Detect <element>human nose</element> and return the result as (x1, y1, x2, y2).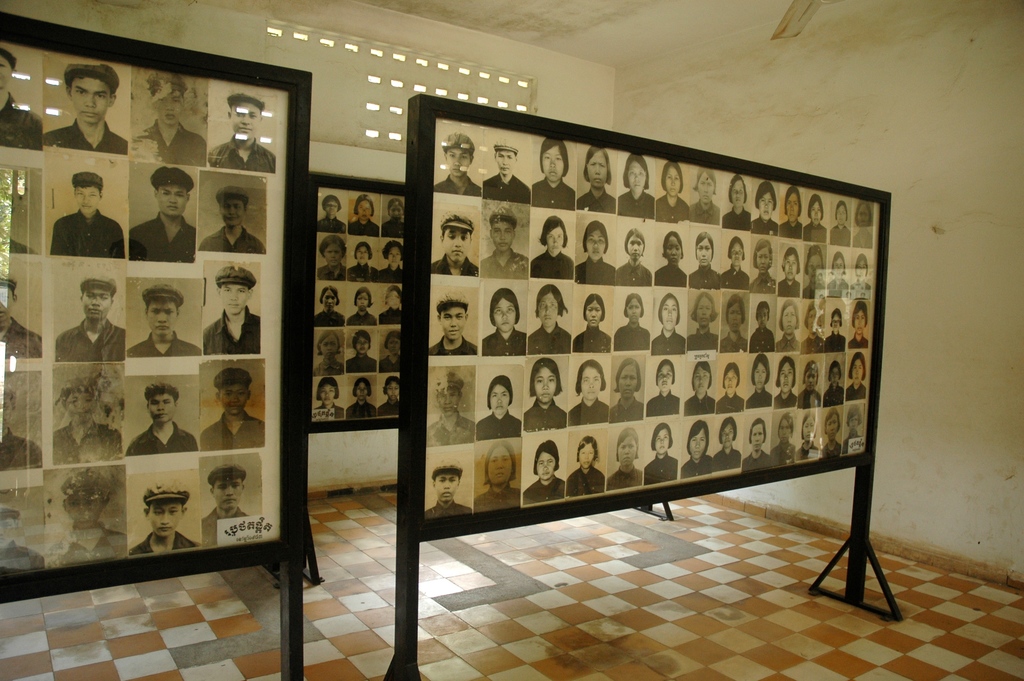
(544, 306, 550, 314).
